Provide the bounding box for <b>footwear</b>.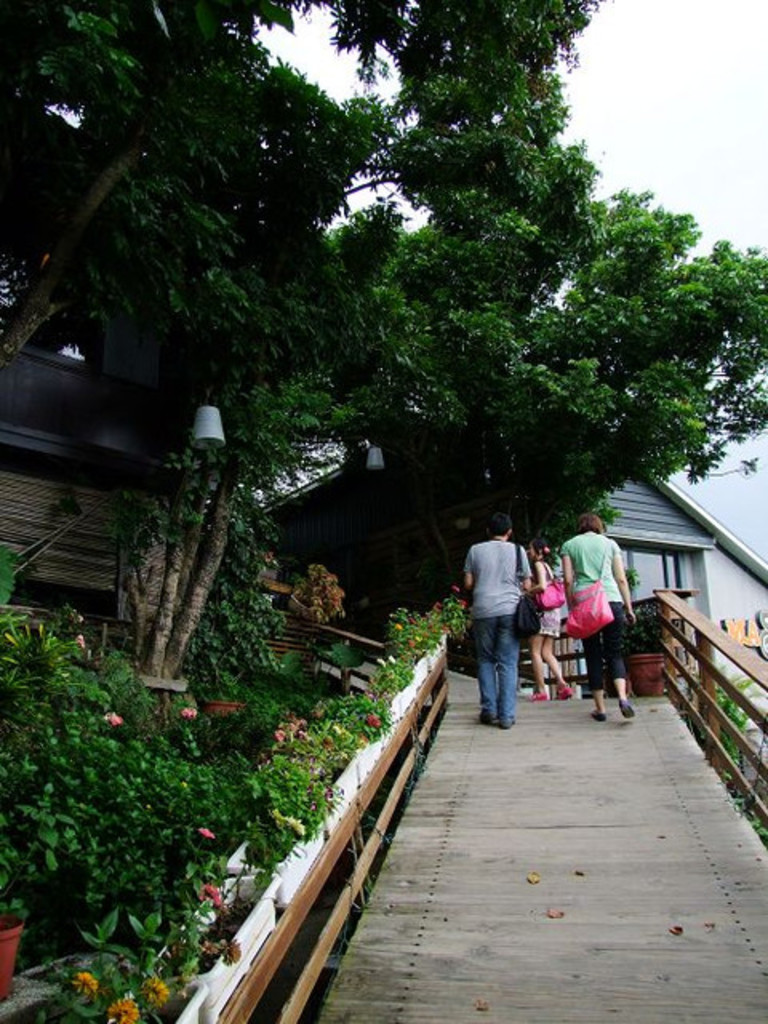
558,682,570,694.
